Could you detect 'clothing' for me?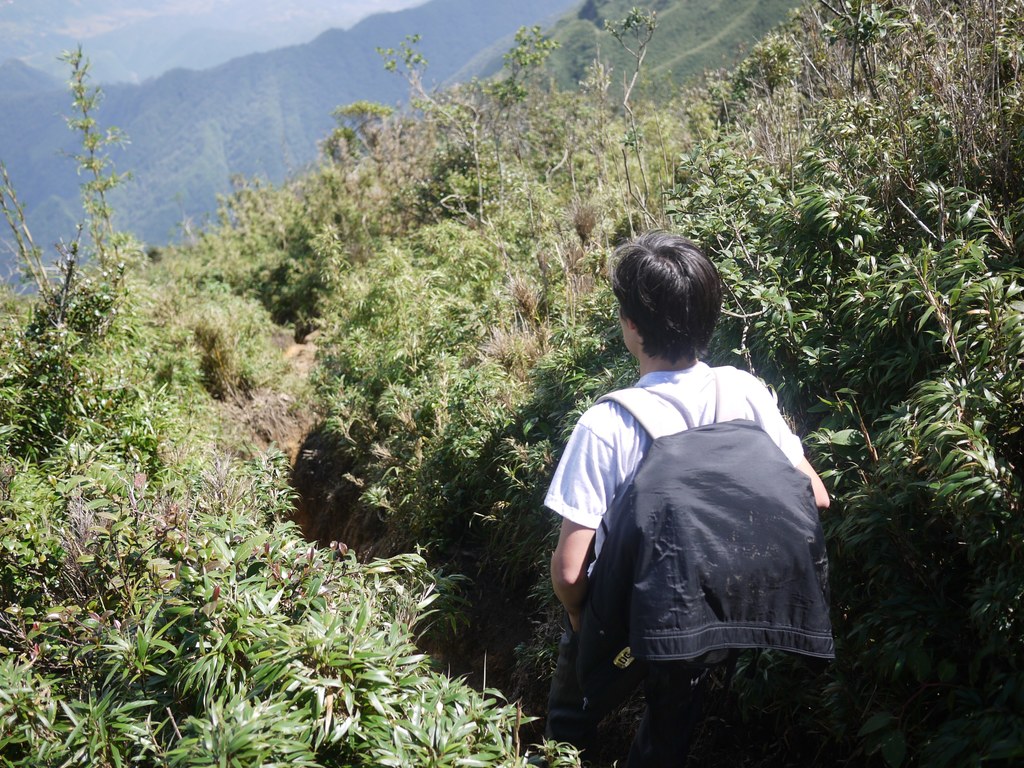
Detection result: l=537, t=360, r=823, b=756.
